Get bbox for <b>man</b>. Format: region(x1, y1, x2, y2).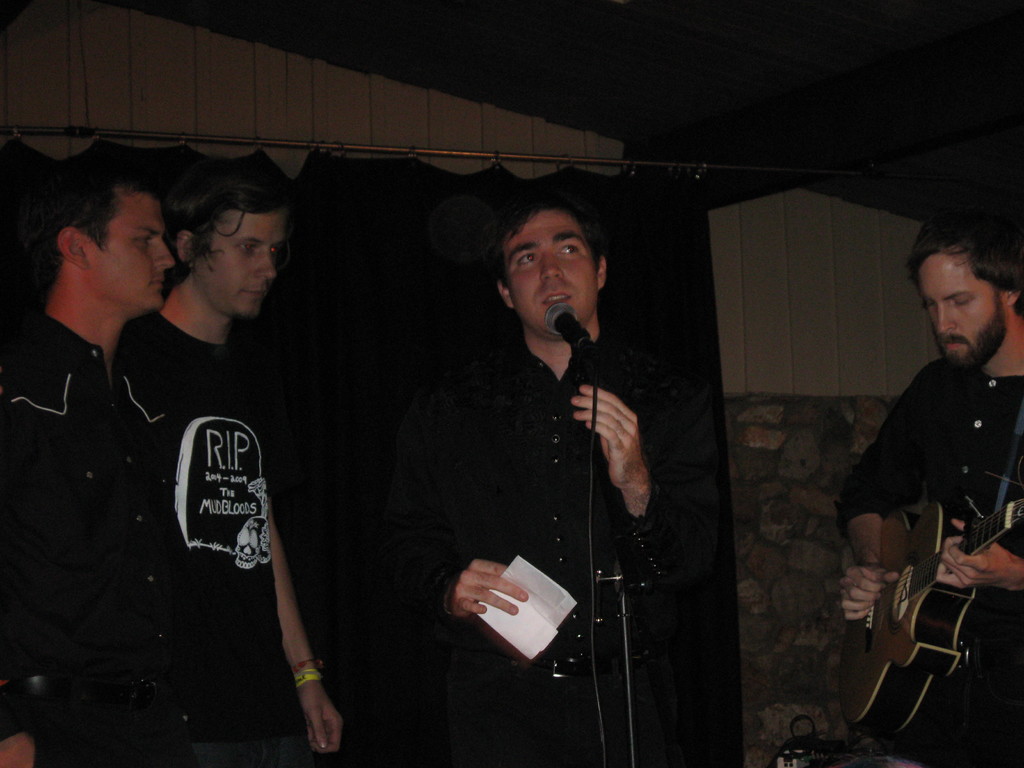
region(401, 193, 660, 767).
